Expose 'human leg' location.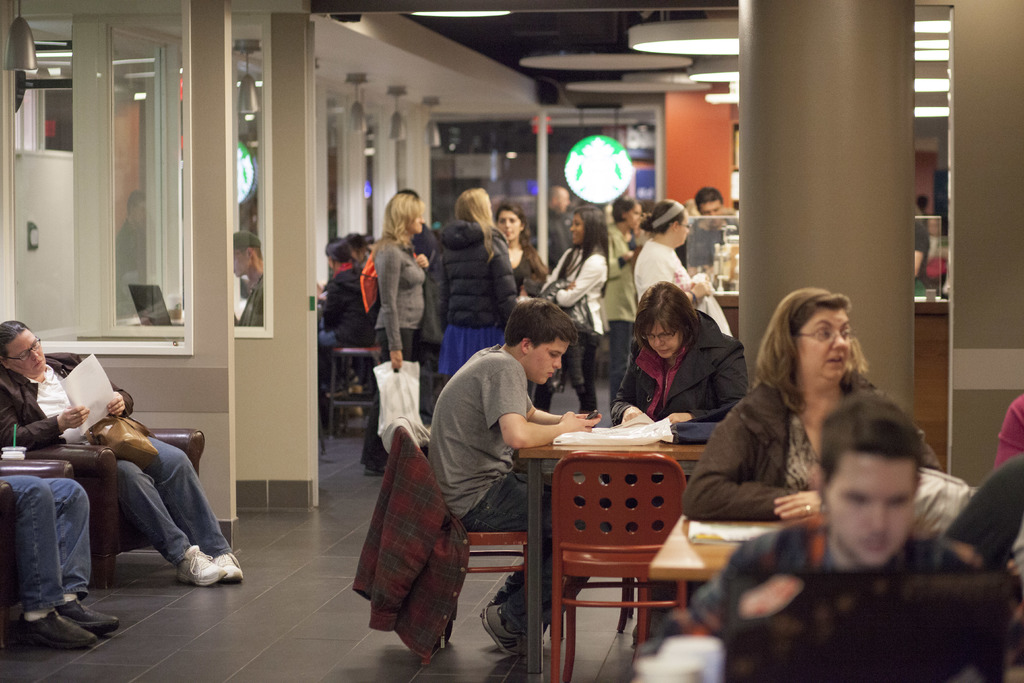
Exposed at left=113, top=457, right=223, bottom=589.
